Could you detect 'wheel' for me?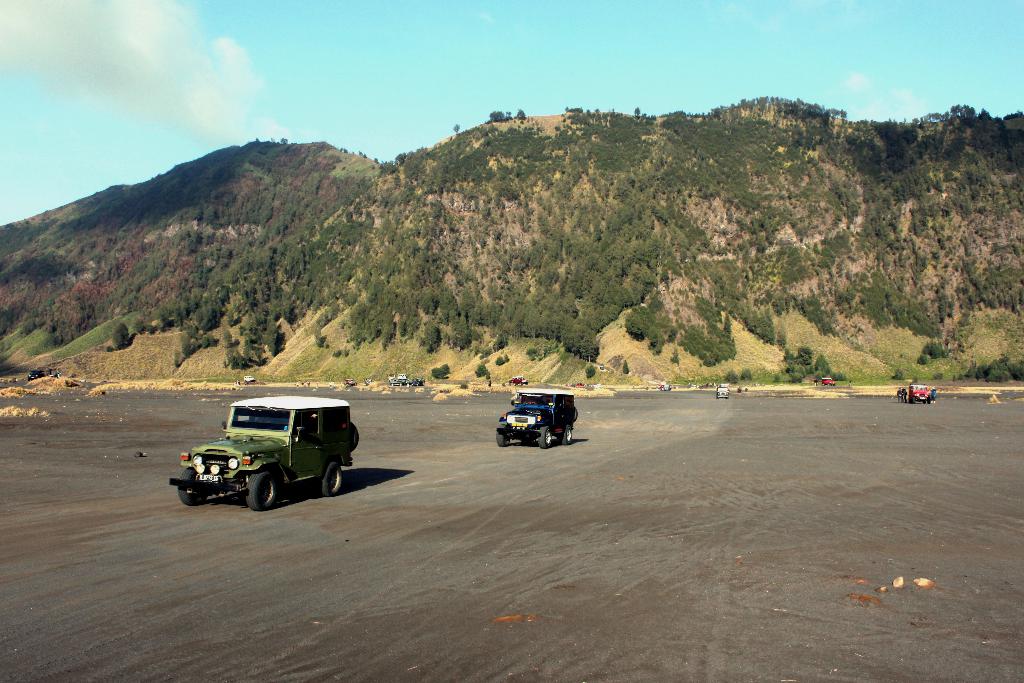
Detection result: locate(539, 425, 556, 447).
